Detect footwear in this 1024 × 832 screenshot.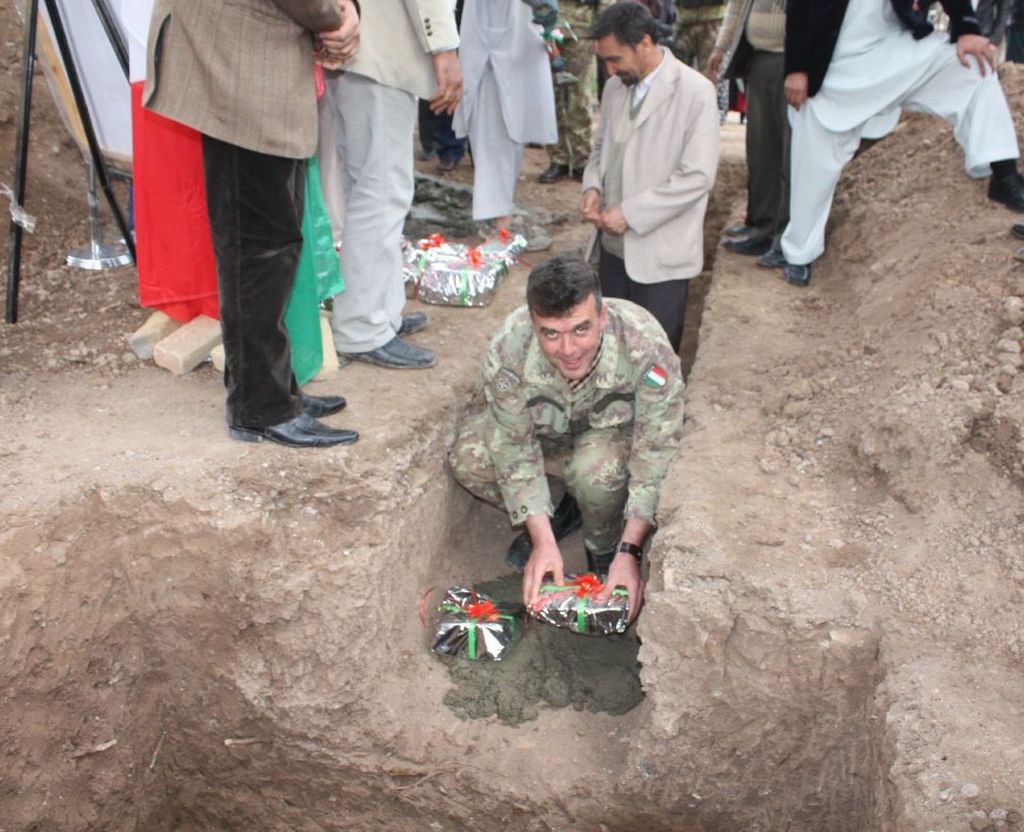
Detection: {"left": 756, "top": 246, "right": 784, "bottom": 268}.
